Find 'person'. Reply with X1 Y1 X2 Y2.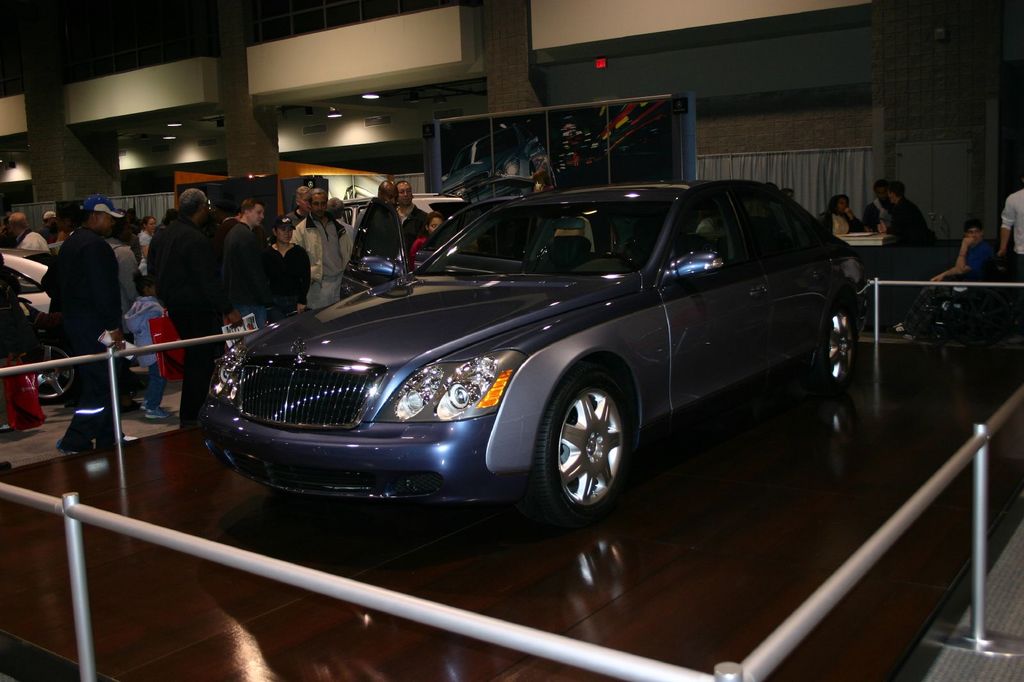
40 195 124 452.
